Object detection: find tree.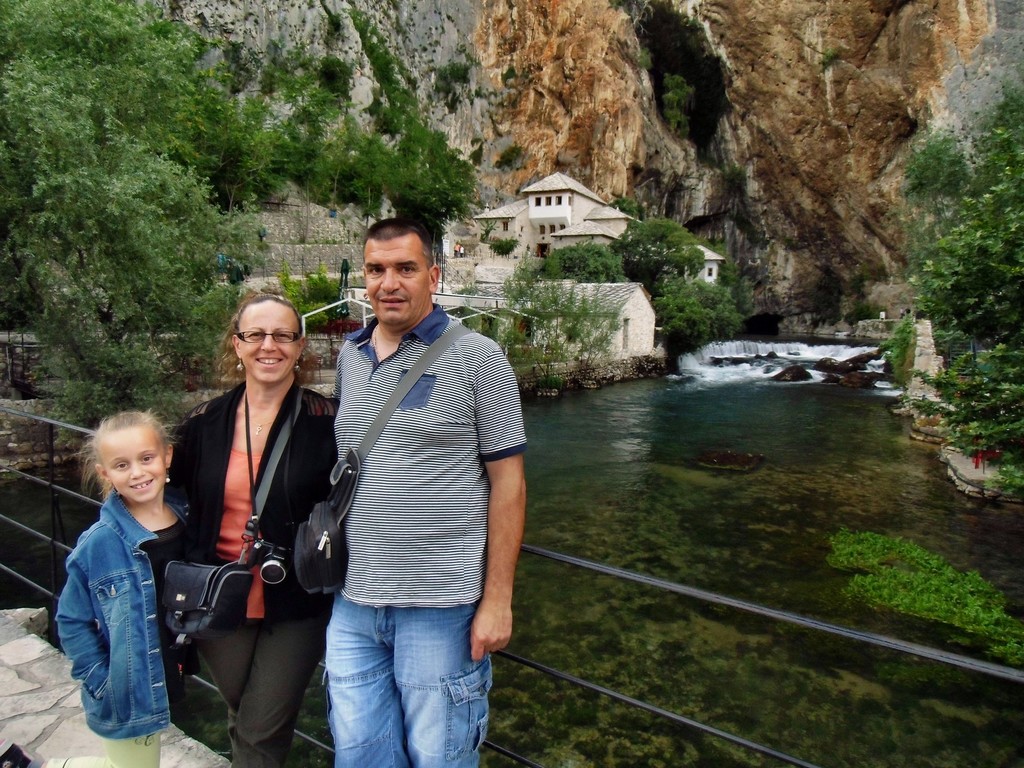
[546,231,635,289].
